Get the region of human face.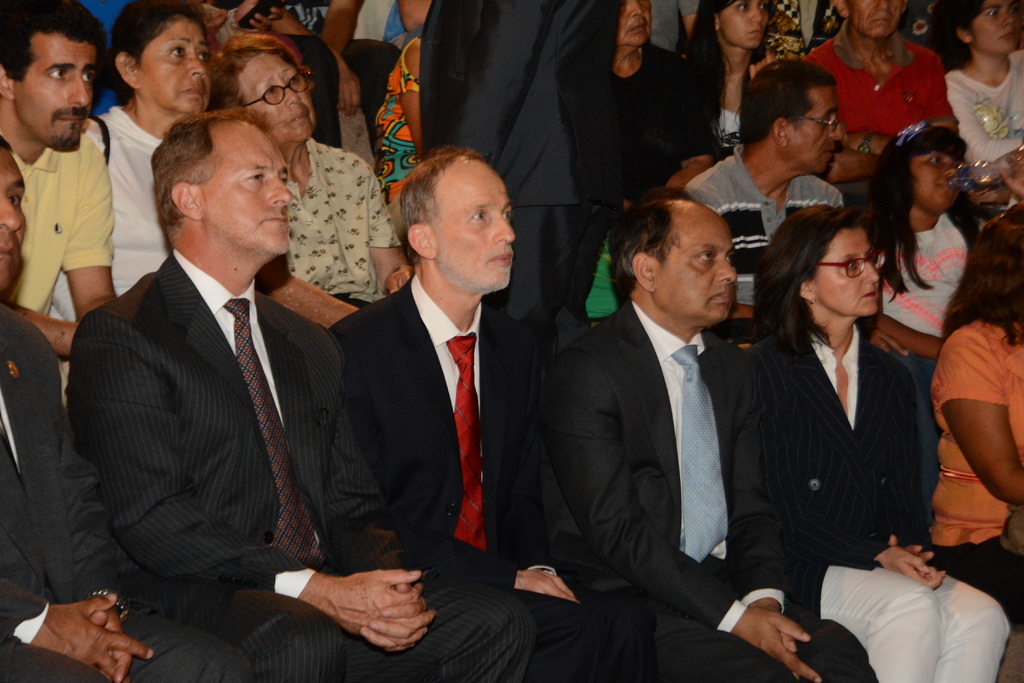
(left=15, top=33, right=98, bottom=145).
